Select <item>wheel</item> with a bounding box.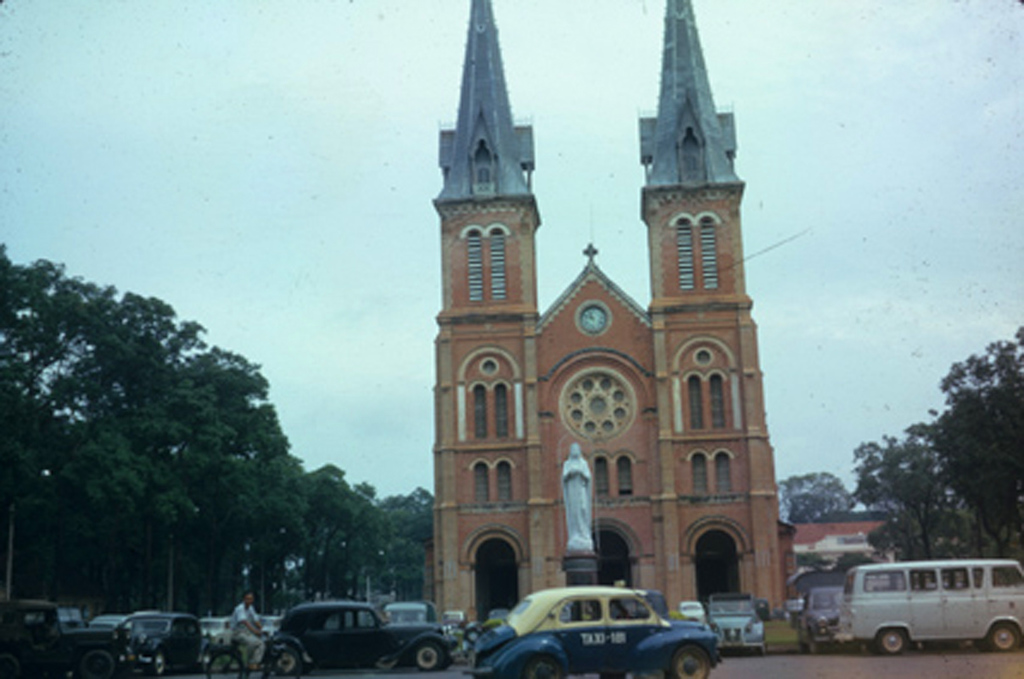
[x1=986, y1=623, x2=1020, y2=653].
